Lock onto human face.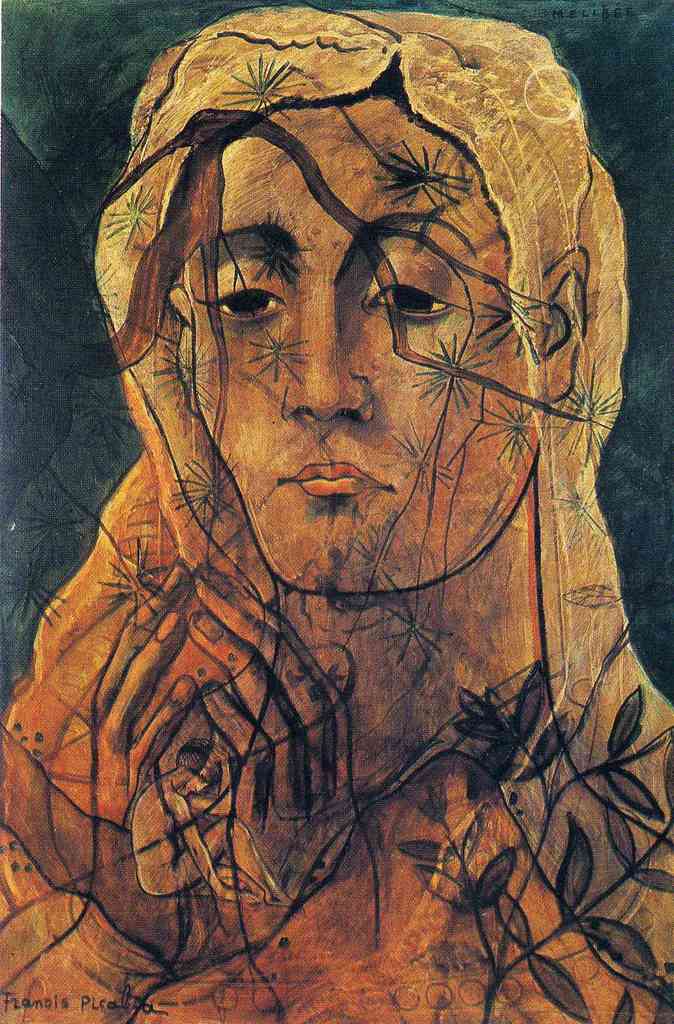
Locked: 177, 100, 539, 586.
